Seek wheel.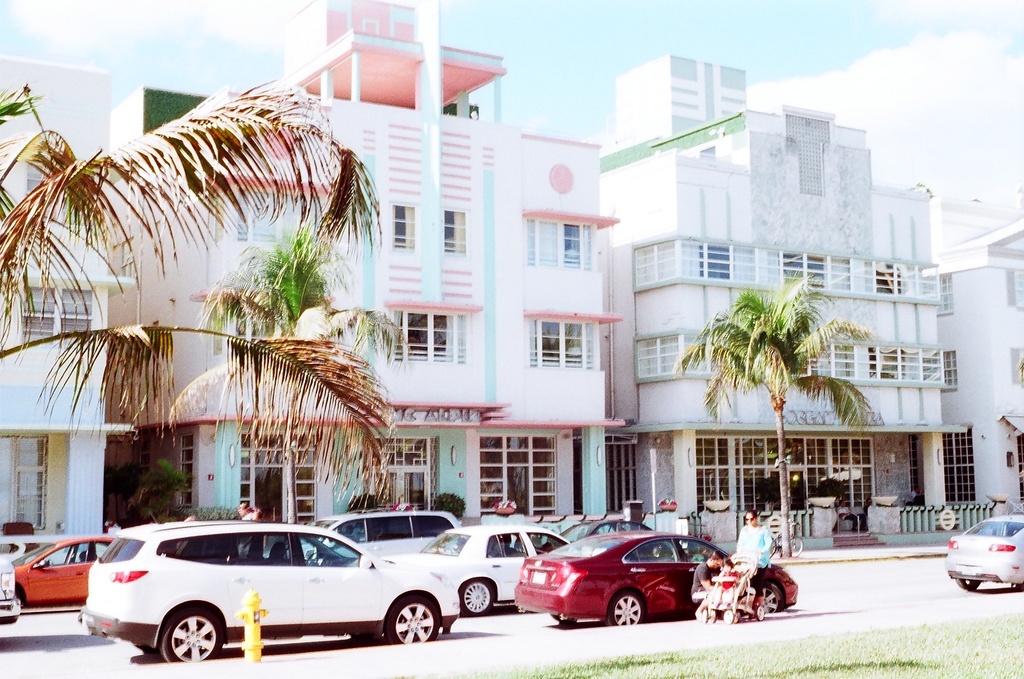
left=756, top=606, right=768, bottom=619.
